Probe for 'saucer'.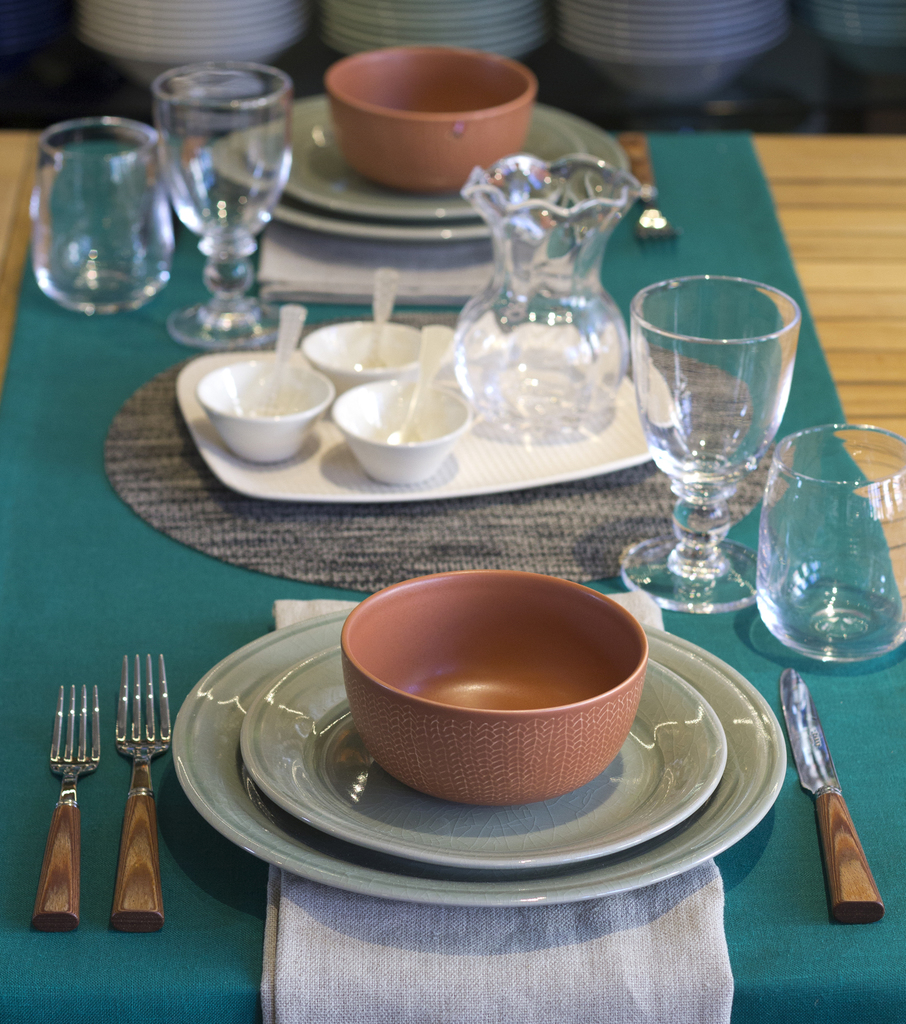
Probe result: 251,95,585,220.
